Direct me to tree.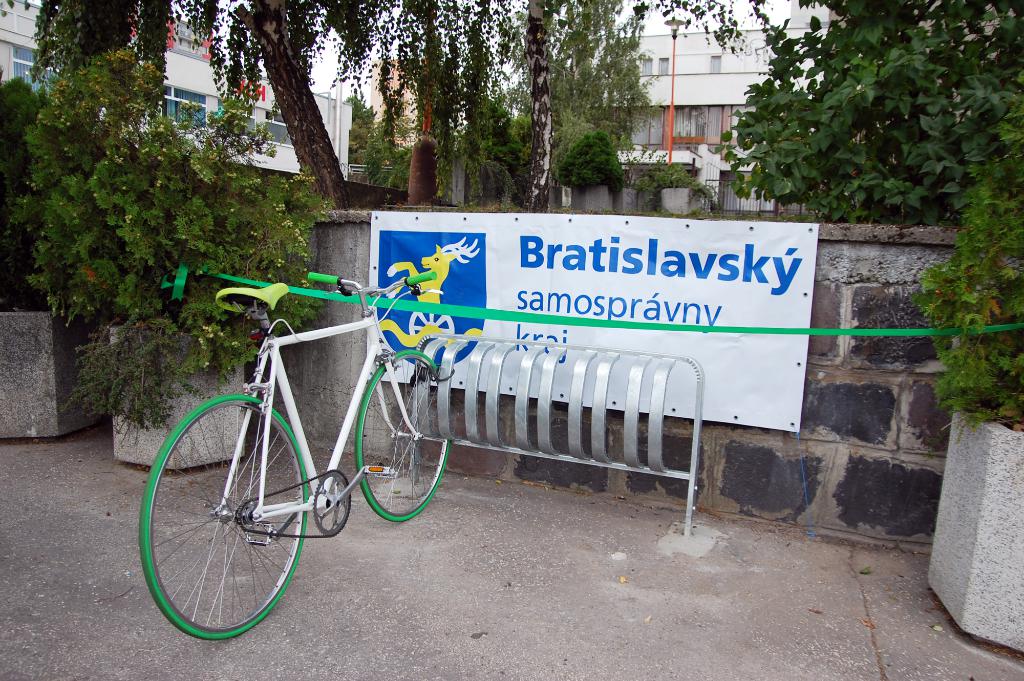
Direction: x1=233, y1=0, x2=361, y2=208.
